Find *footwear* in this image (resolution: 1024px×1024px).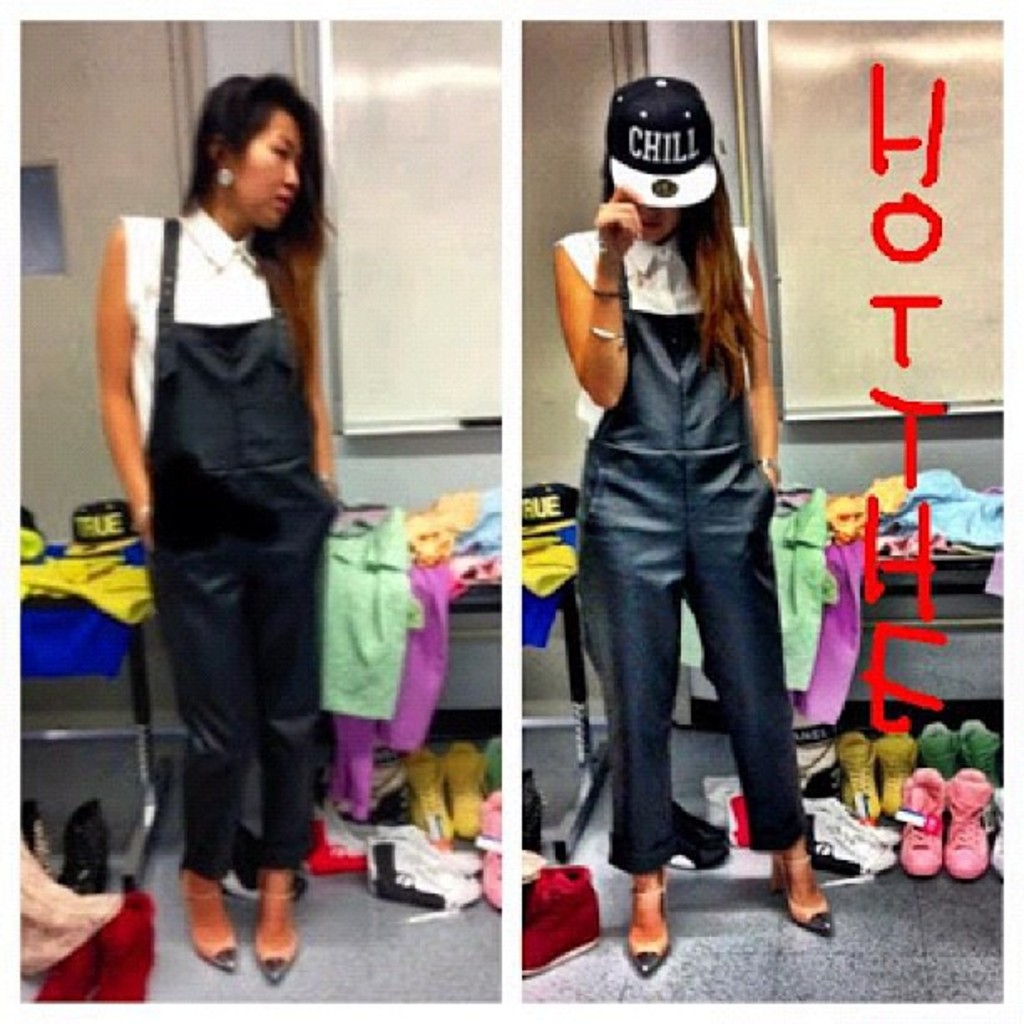
x1=54, y1=795, x2=115, y2=895.
